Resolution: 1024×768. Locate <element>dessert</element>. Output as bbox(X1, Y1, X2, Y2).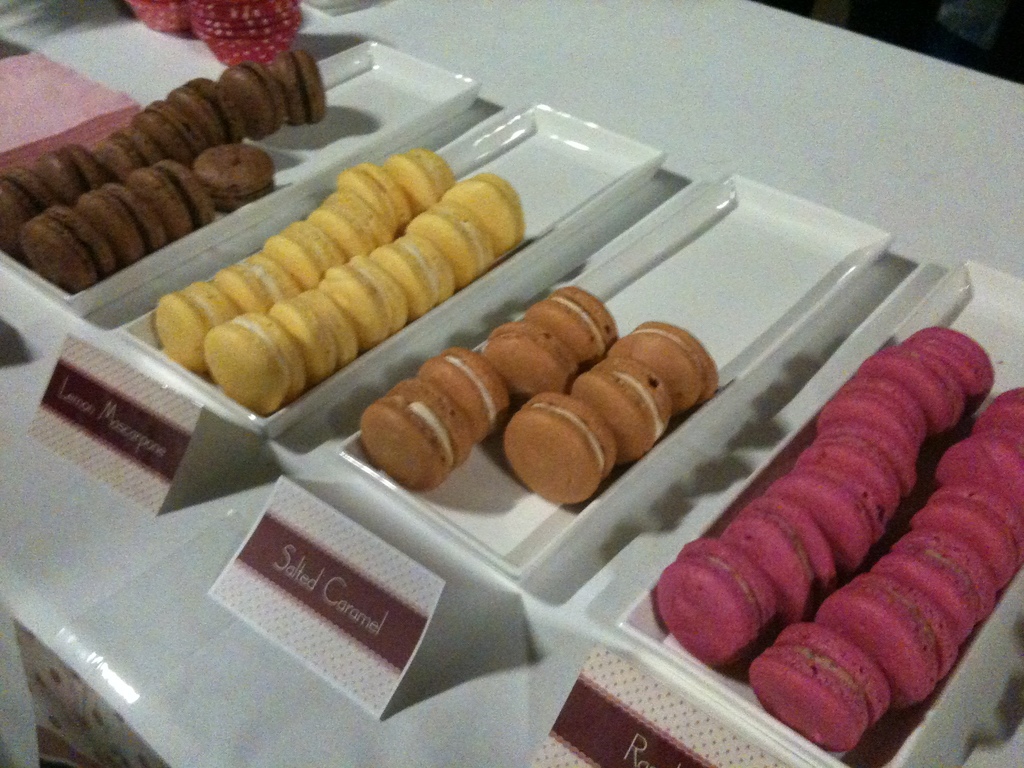
bbox(397, 148, 447, 212).
